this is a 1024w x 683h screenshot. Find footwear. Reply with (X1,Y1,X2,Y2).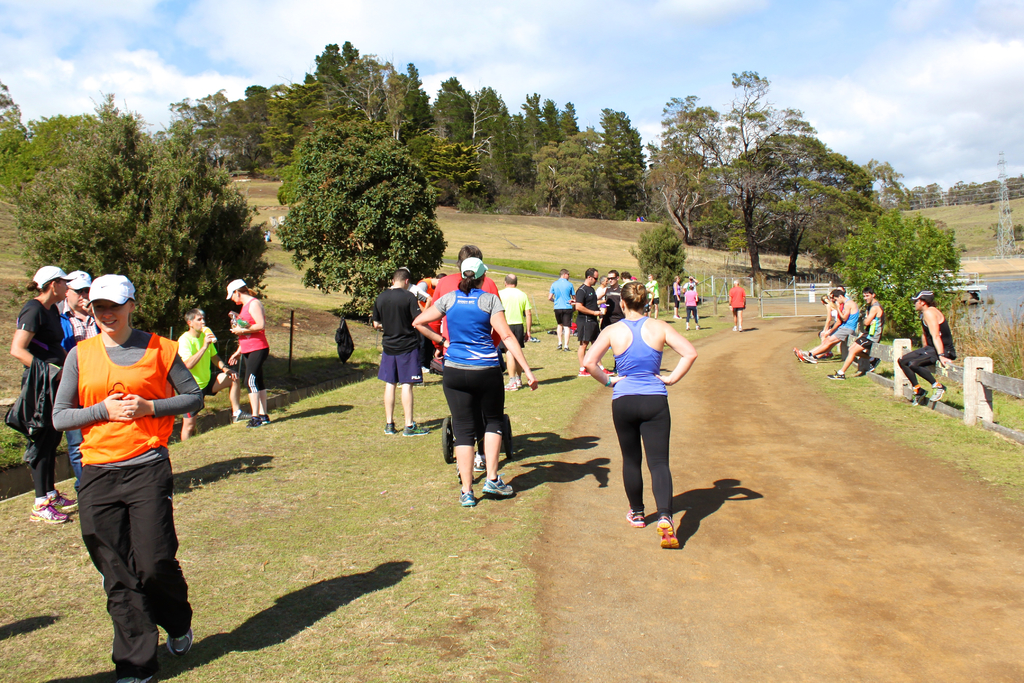
(912,388,929,406).
